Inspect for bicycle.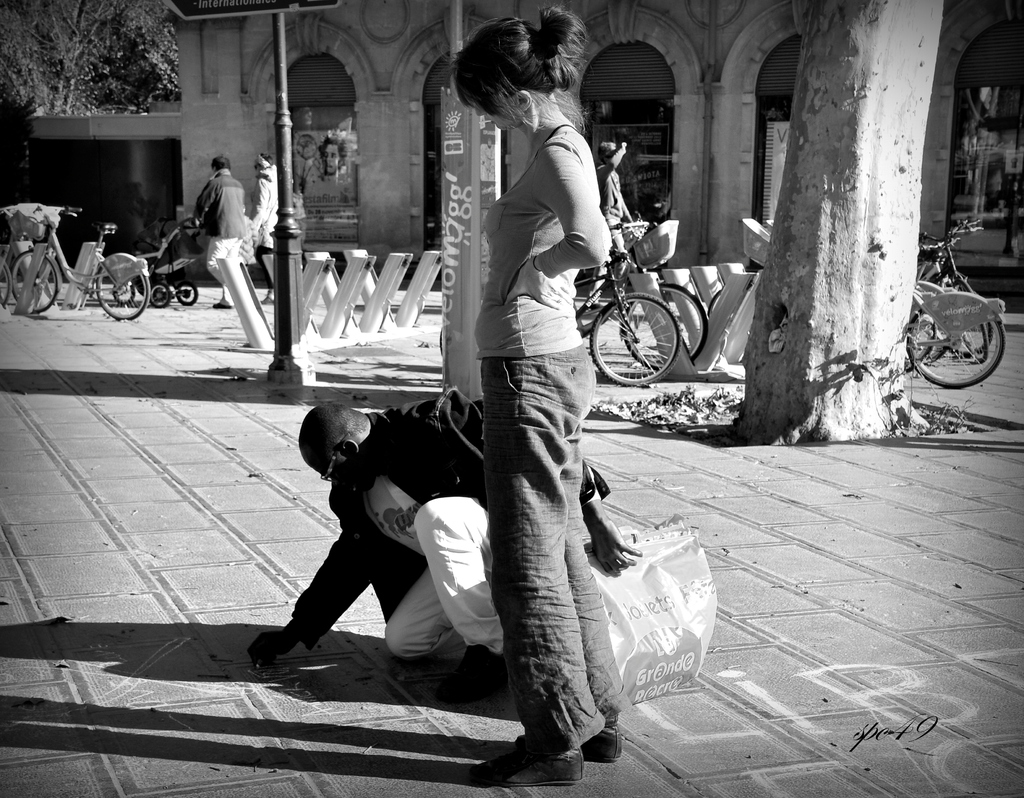
Inspection: region(11, 209, 154, 320).
